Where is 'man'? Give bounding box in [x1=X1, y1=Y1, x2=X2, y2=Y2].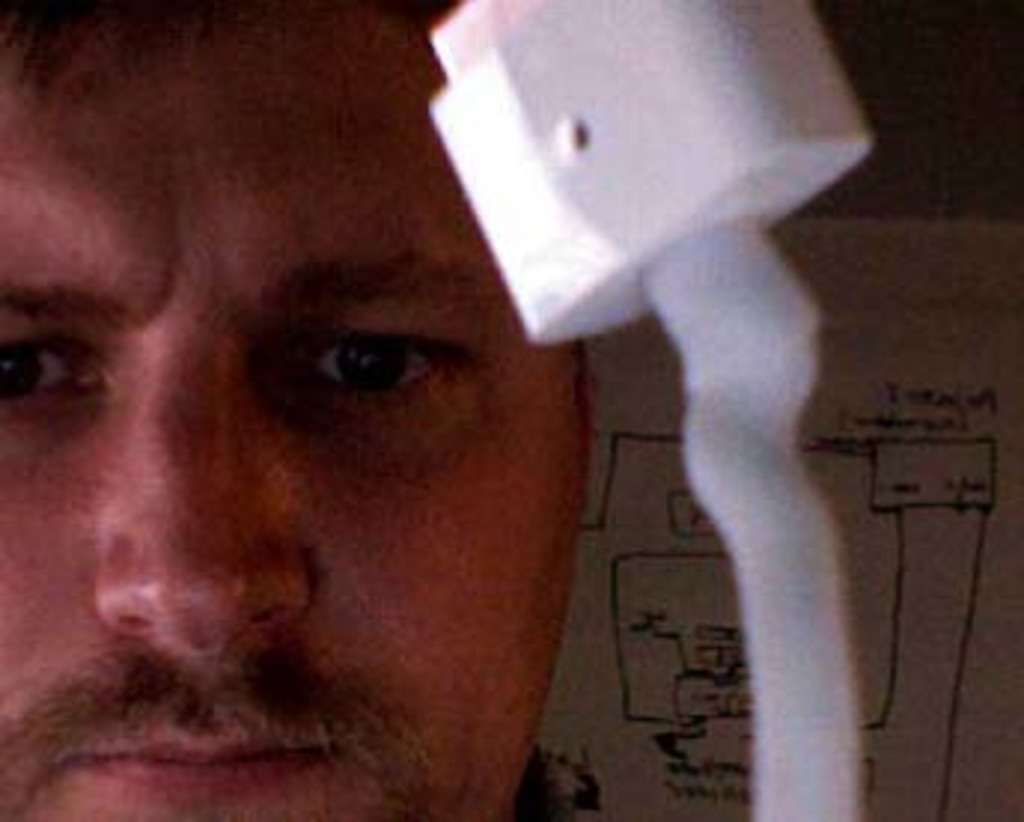
[x1=0, y1=15, x2=932, y2=821].
